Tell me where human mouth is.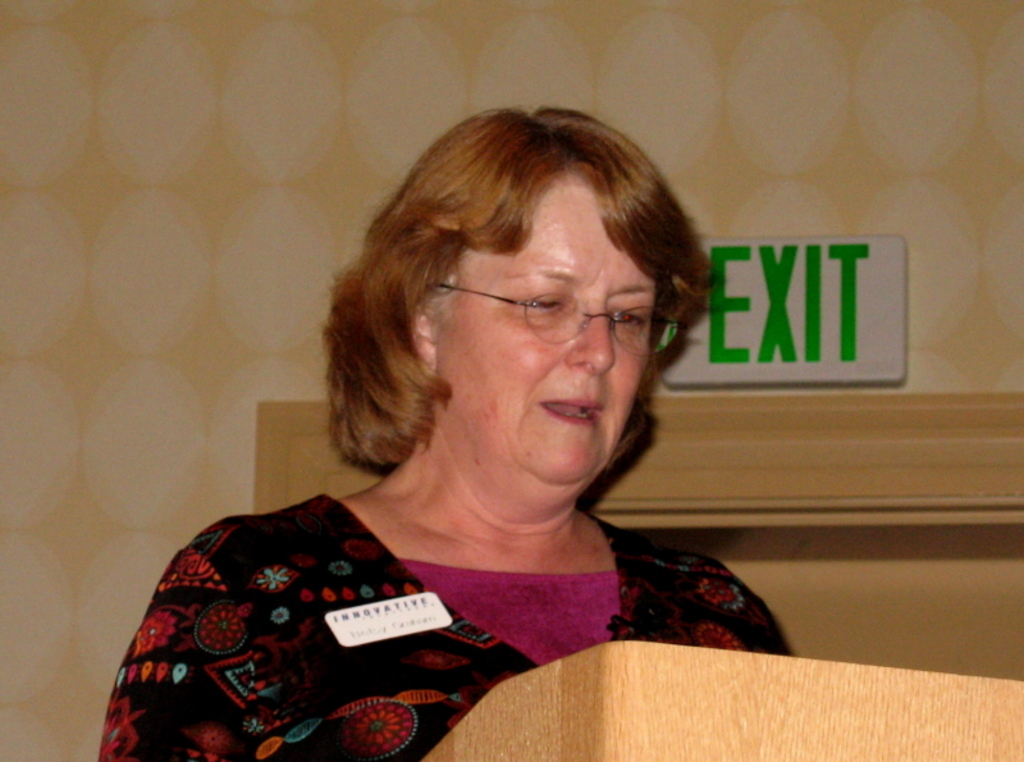
human mouth is at [540, 400, 603, 424].
